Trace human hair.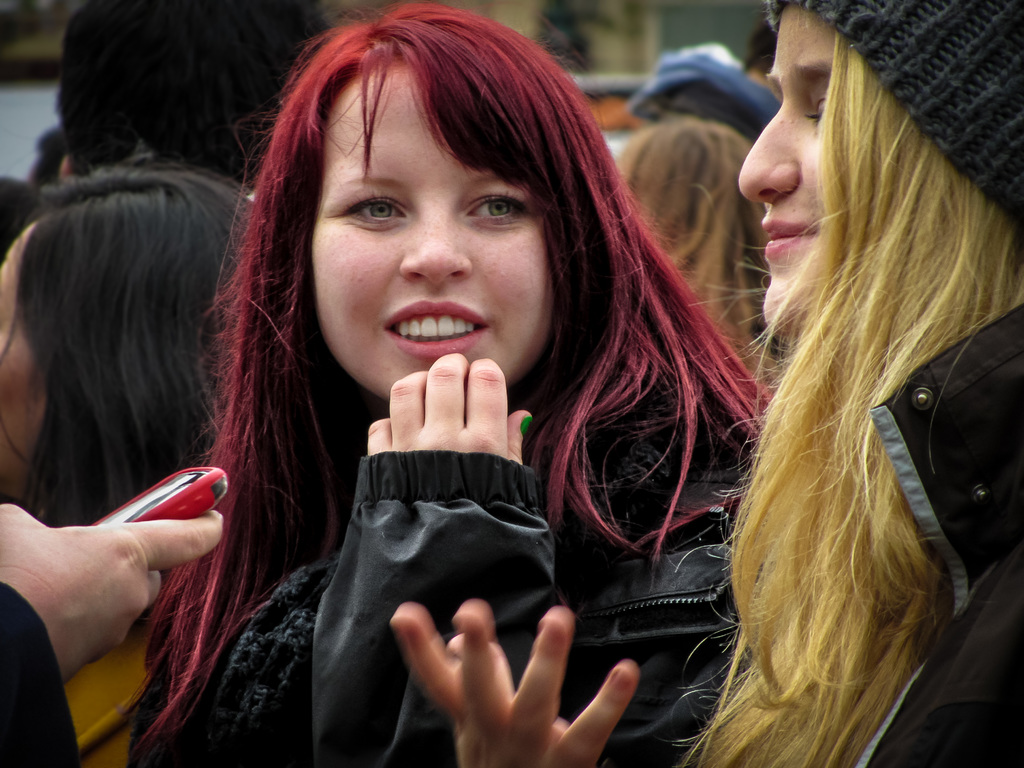
Traced to locate(710, 15, 1009, 767).
